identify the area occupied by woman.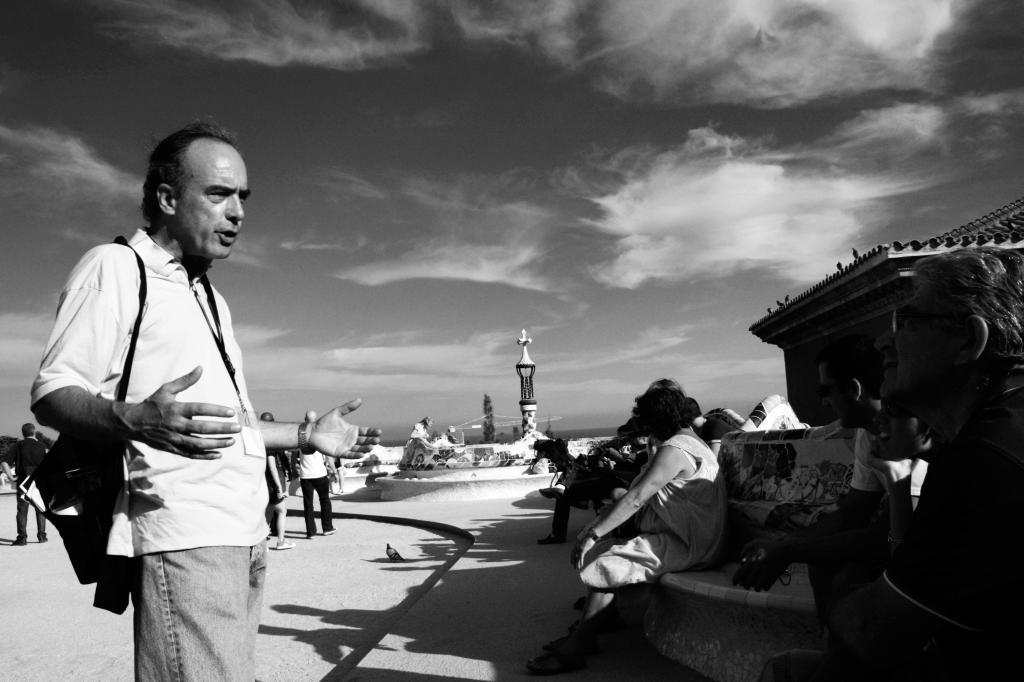
Area: BBox(807, 244, 1023, 681).
